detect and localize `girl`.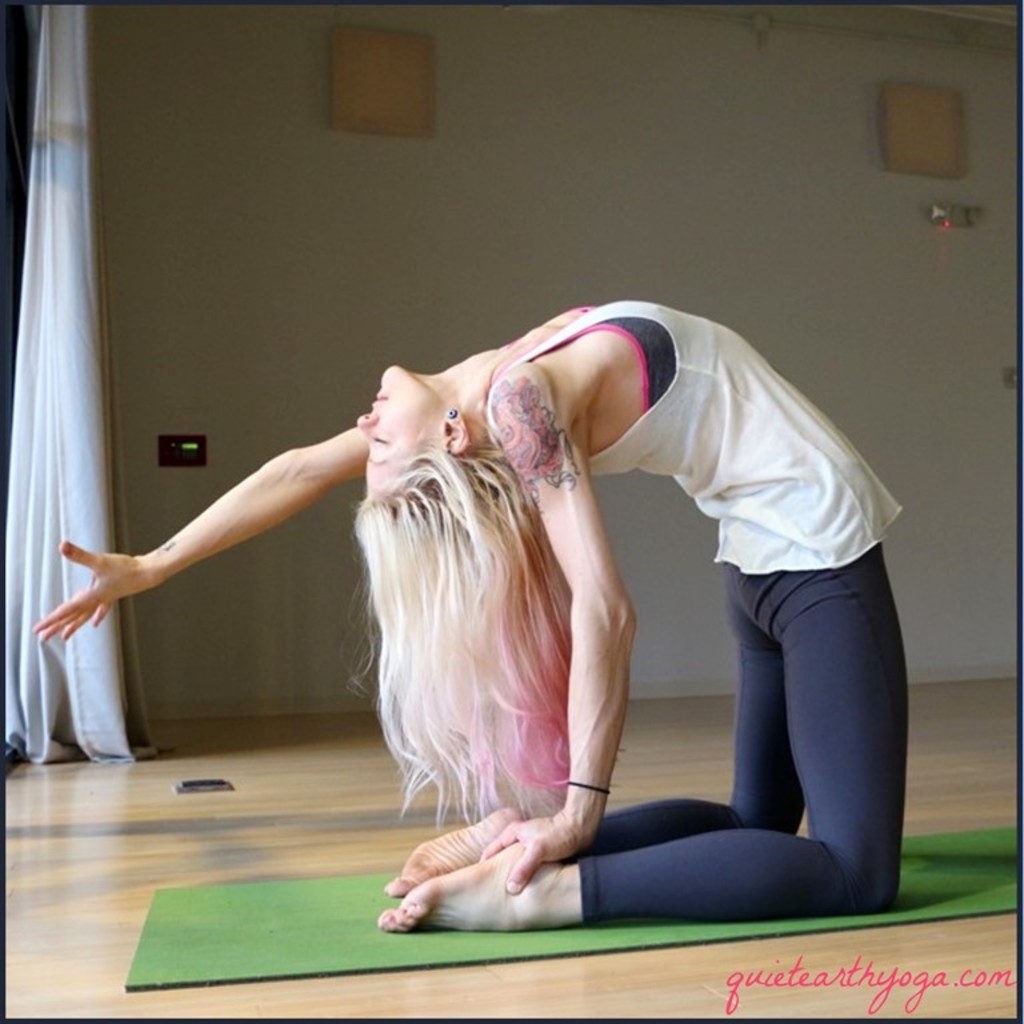
Localized at (36,299,908,931).
